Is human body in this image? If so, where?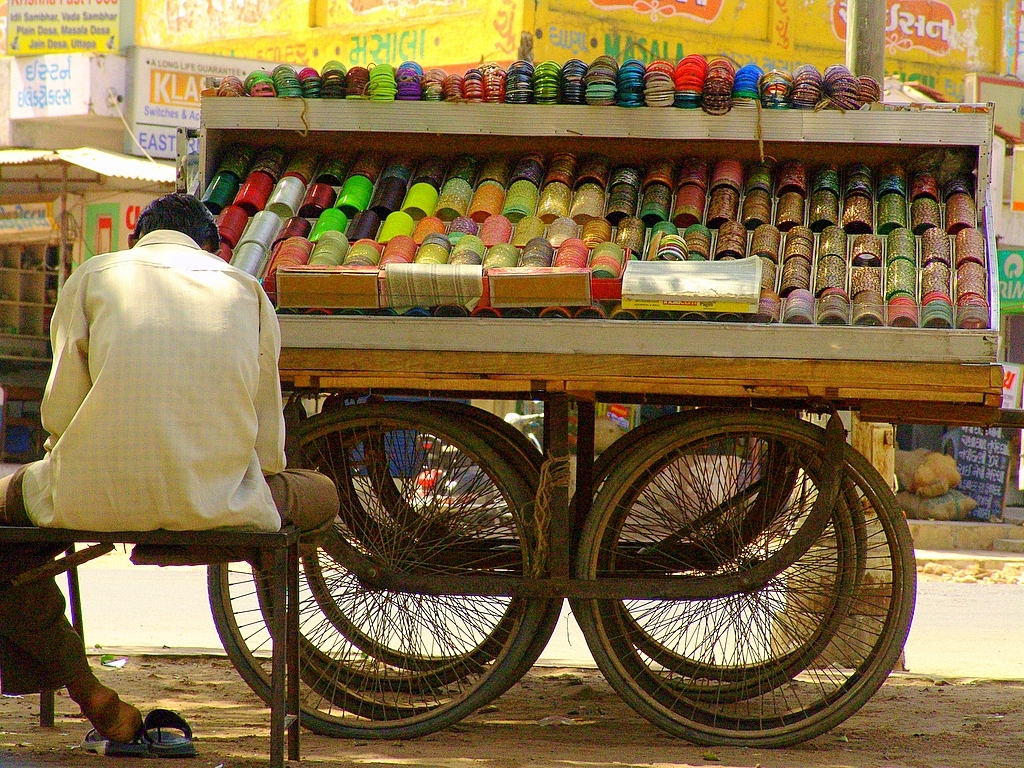
Yes, at 33,163,293,752.
